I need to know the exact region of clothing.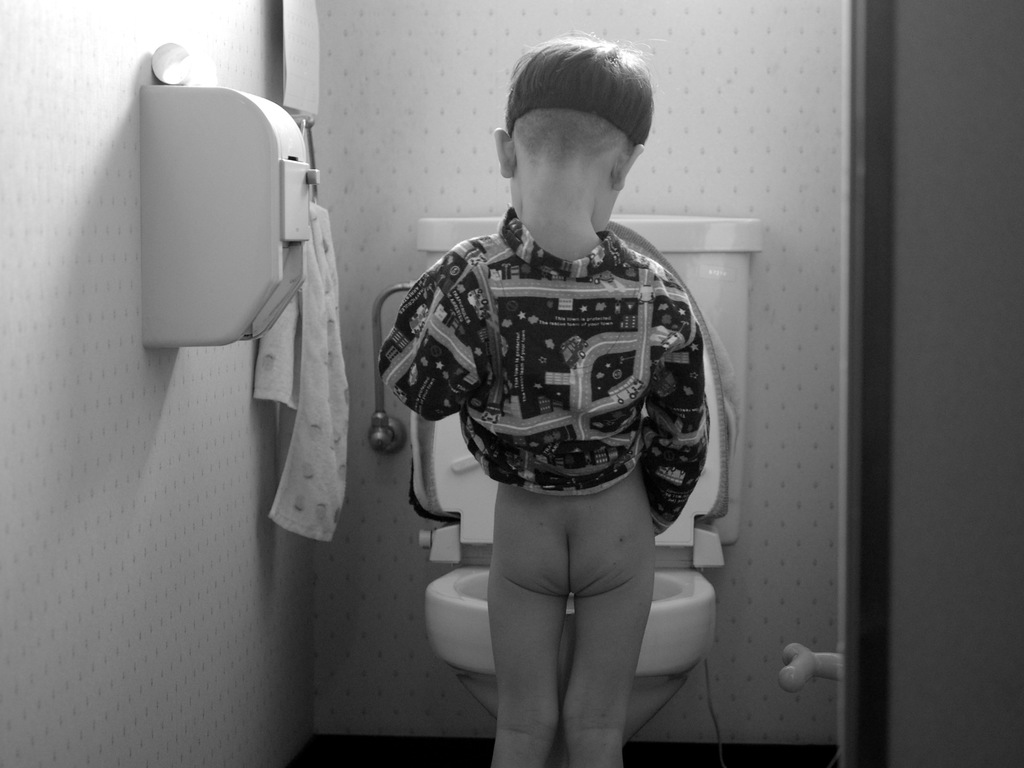
Region: {"left": 381, "top": 217, "right": 712, "bottom": 548}.
